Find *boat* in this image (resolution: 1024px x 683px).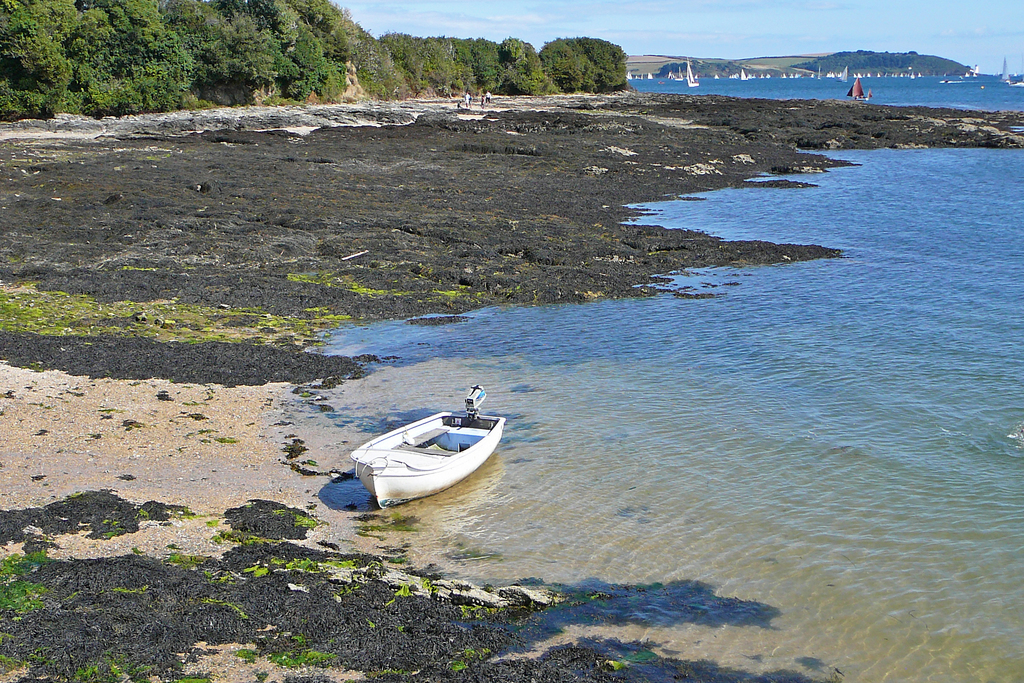
region(686, 60, 700, 88).
